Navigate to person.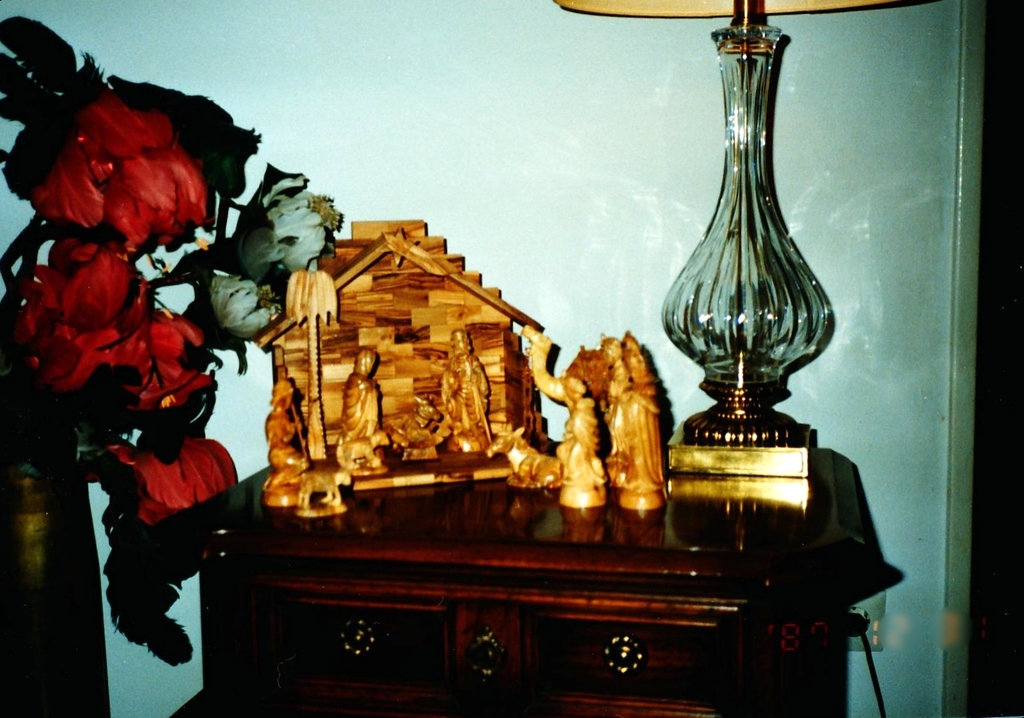
Navigation target: bbox=(261, 374, 310, 491).
